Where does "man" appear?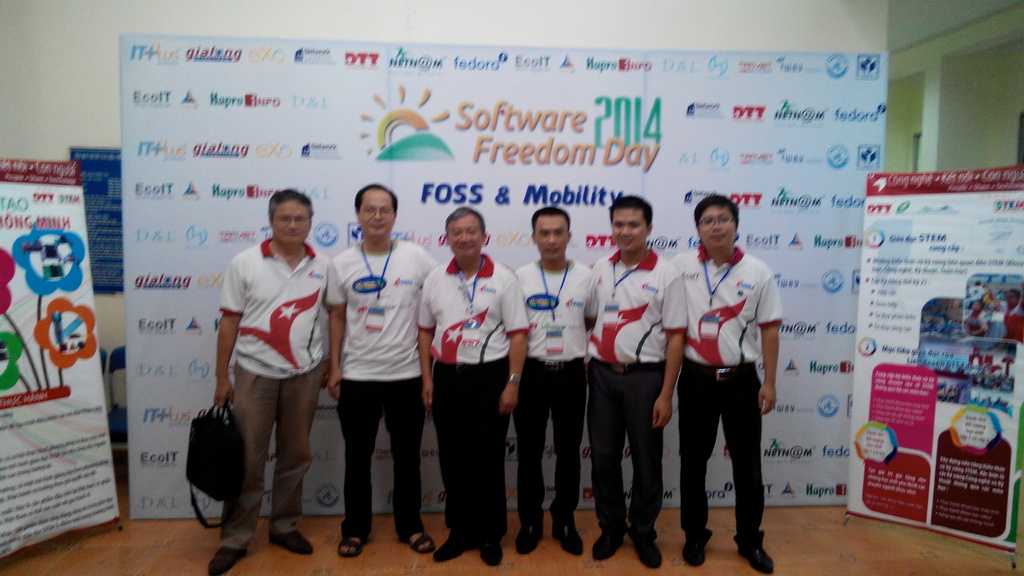
Appears at [left=324, top=183, right=436, bottom=558].
